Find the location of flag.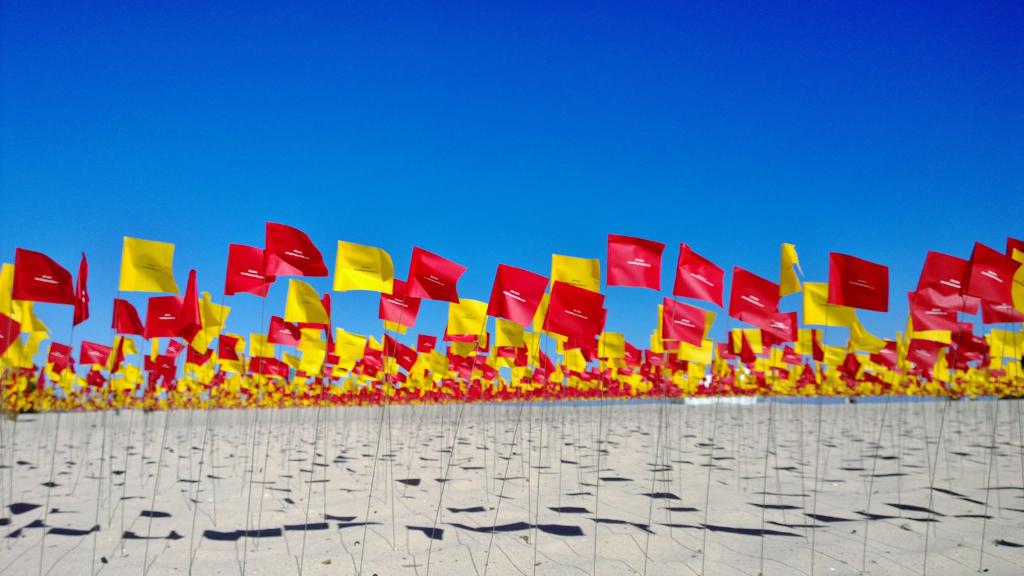
Location: {"left": 108, "top": 300, "right": 158, "bottom": 342}.
